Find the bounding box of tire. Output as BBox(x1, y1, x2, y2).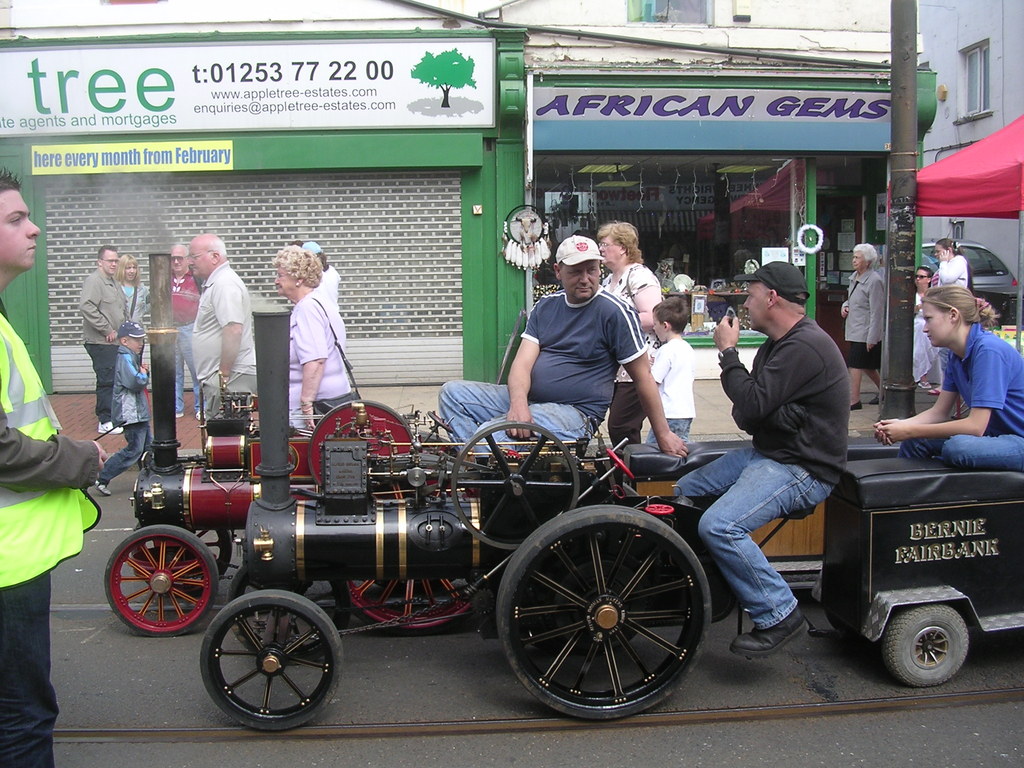
BBox(454, 419, 580, 557).
